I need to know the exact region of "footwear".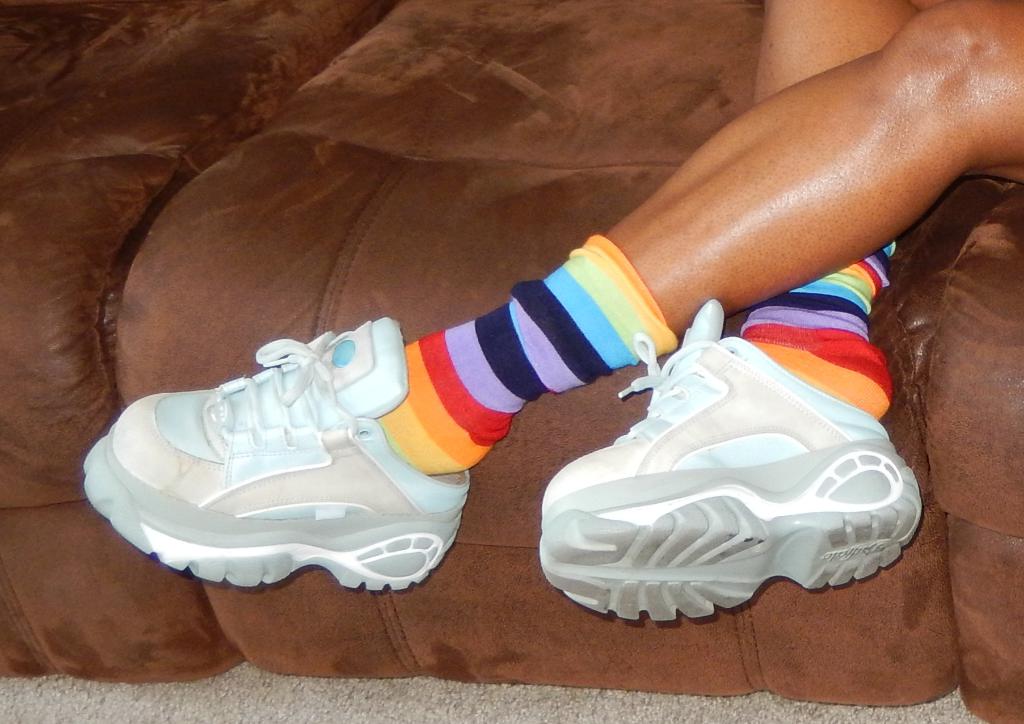
Region: <bbox>528, 283, 925, 625</bbox>.
